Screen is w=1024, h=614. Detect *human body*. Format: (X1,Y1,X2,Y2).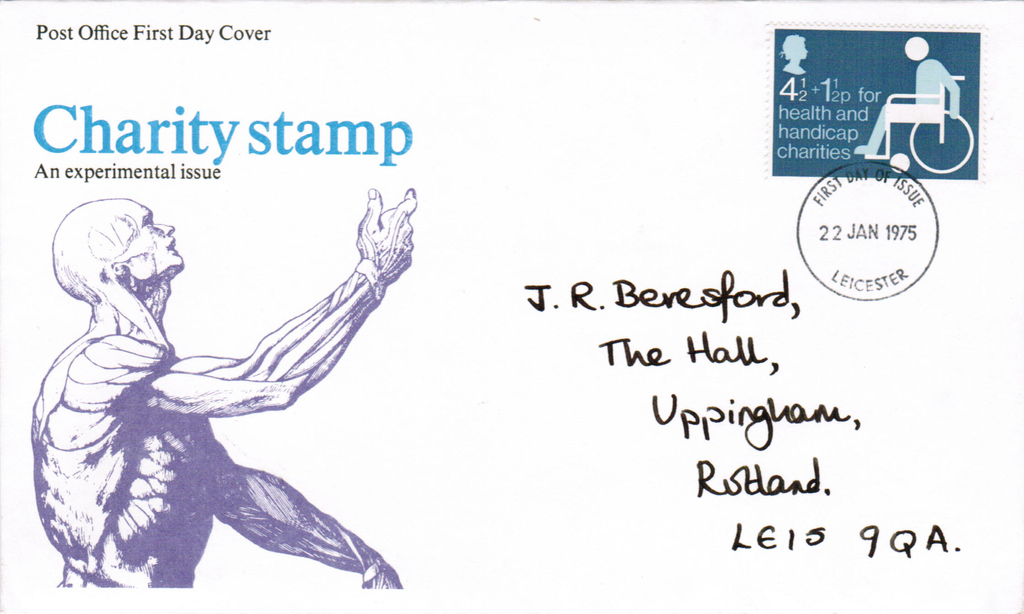
(852,35,960,157).
